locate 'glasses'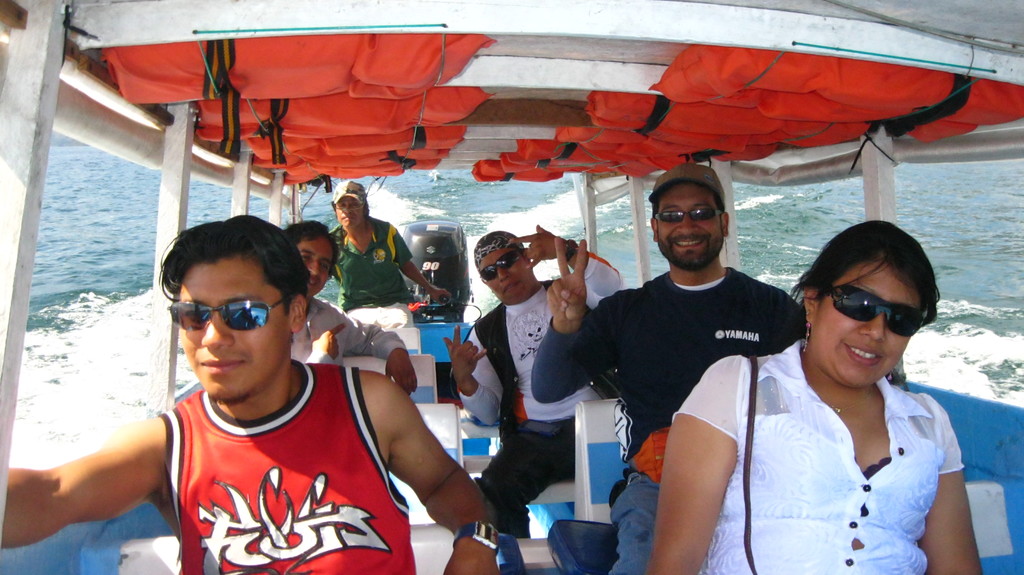
left=813, top=283, right=921, bottom=339
